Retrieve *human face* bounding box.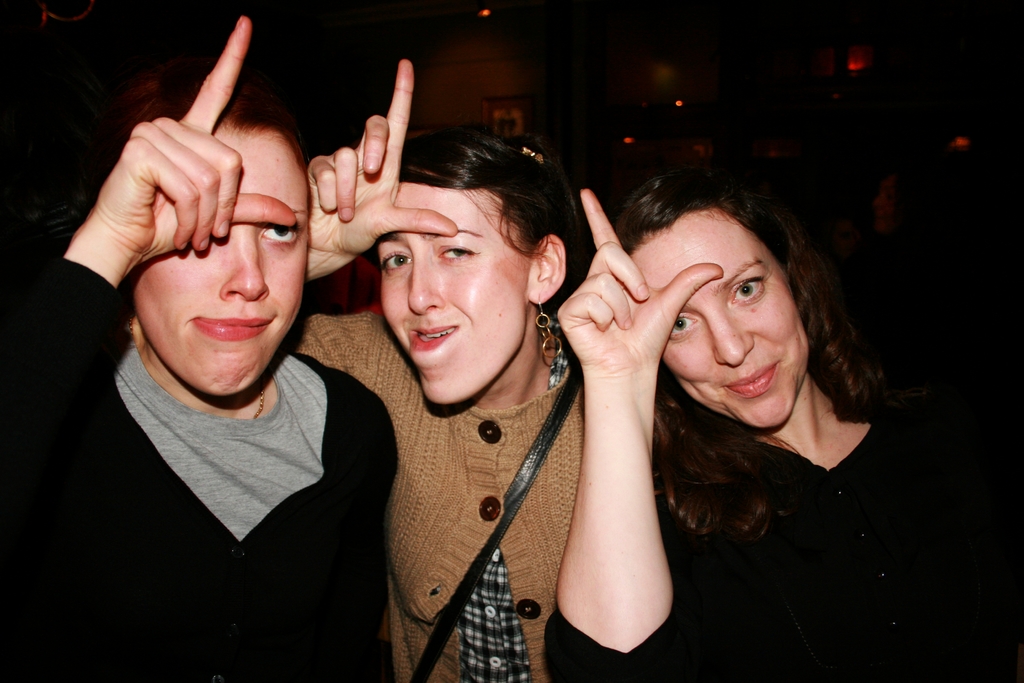
Bounding box: 381, 181, 528, 404.
